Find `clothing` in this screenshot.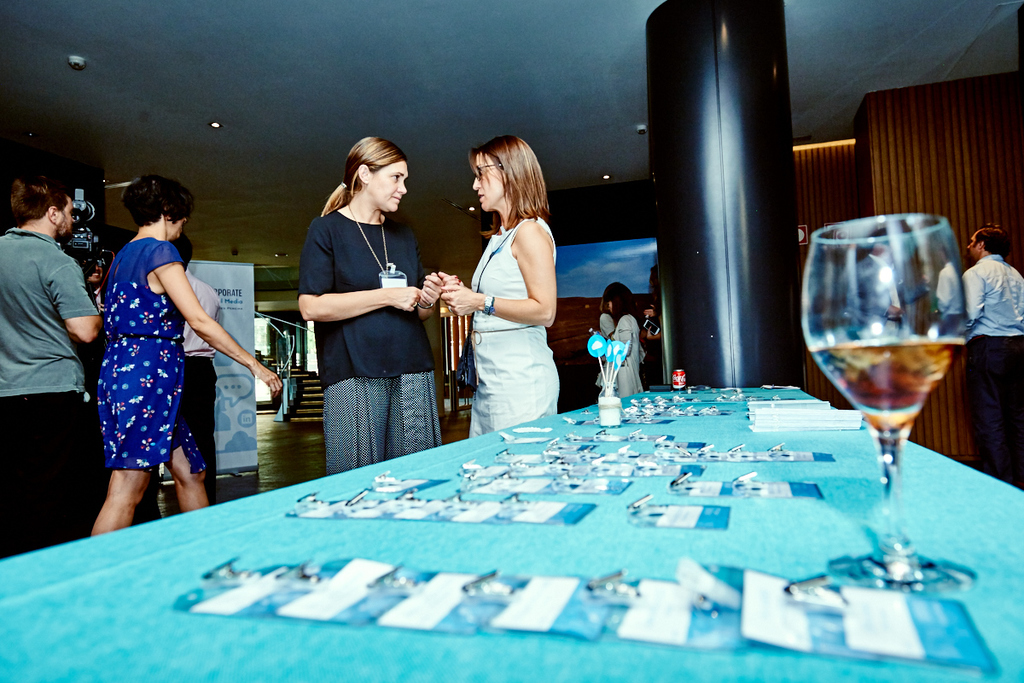
The bounding box for `clothing` is [298, 204, 449, 478].
